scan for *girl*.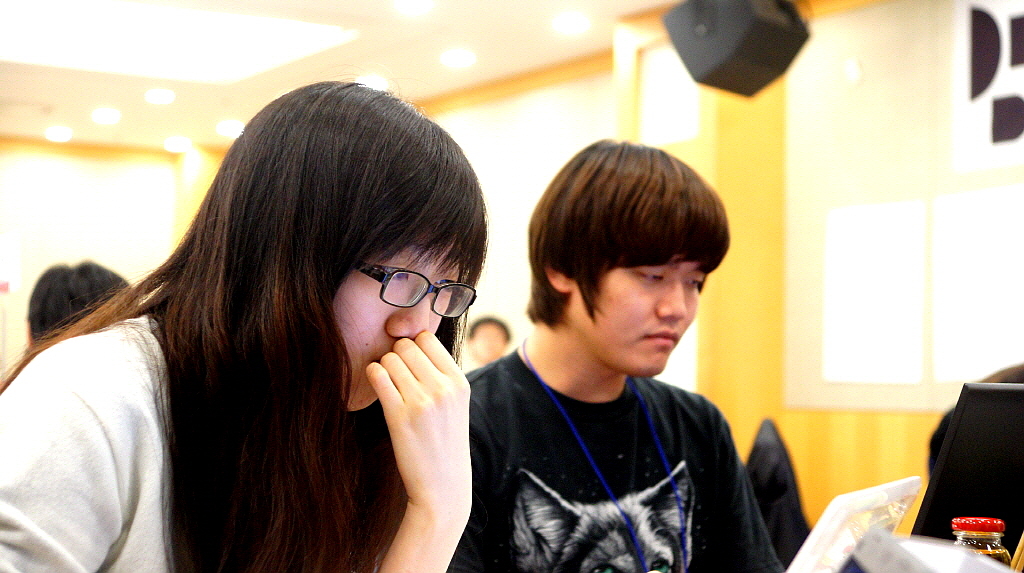
Scan result: rect(0, 78, 489, 572).
